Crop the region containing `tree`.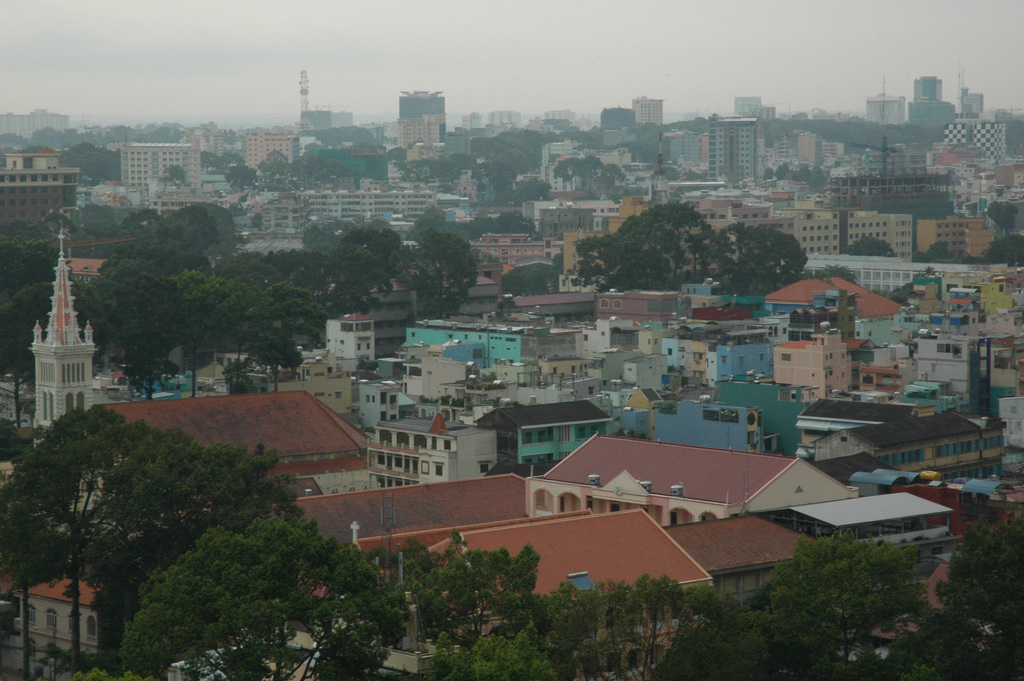
Crop region: l=913, t=242, r=960, b=268.
